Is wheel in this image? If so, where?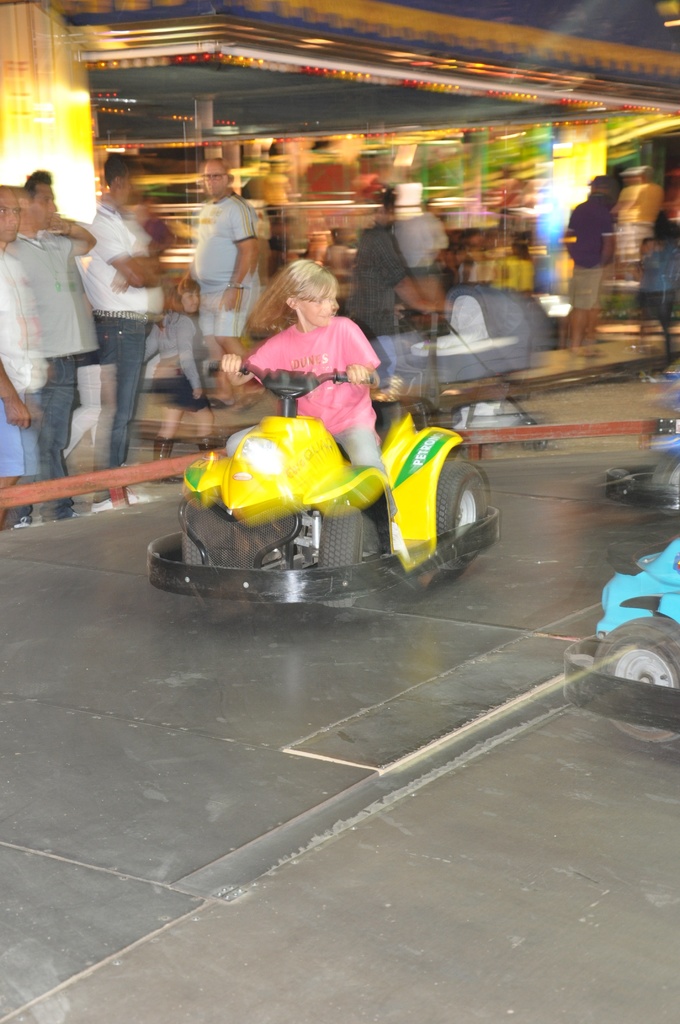
Yes, at 312, 502, 364, 608.
